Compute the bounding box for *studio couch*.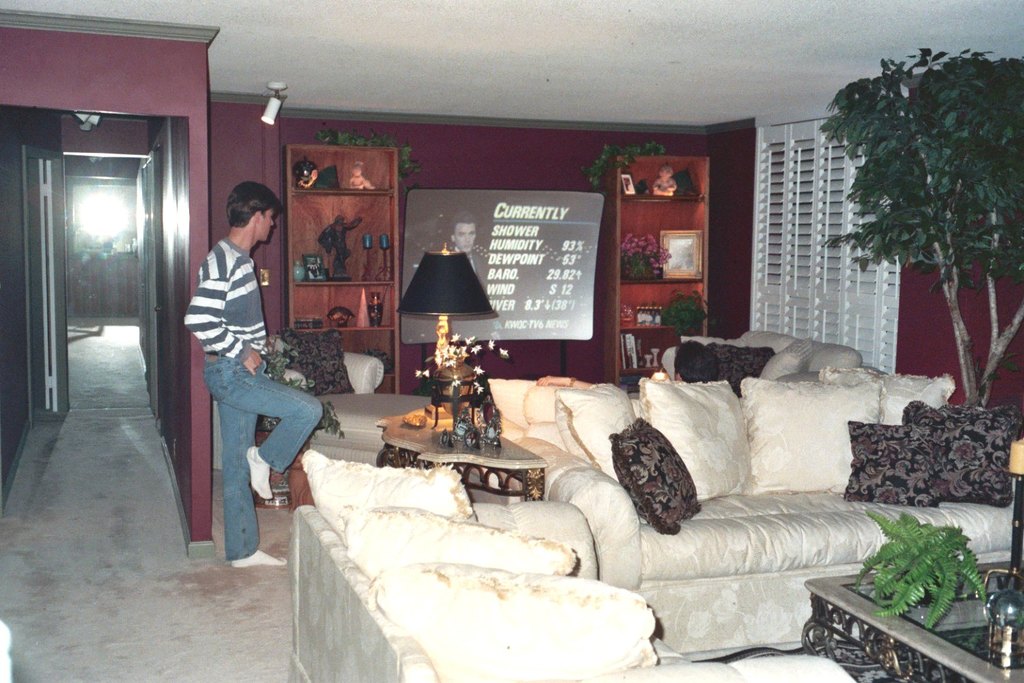
bbox(509, 372, 1023, 658).
